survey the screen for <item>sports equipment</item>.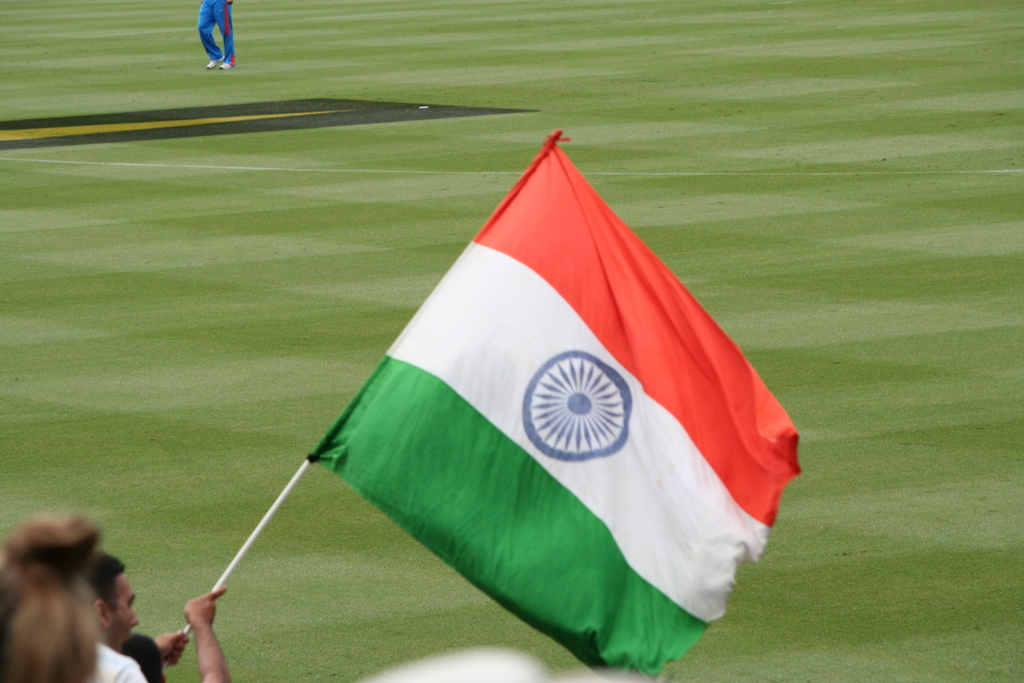
Survey found: 220:60:232:74.
